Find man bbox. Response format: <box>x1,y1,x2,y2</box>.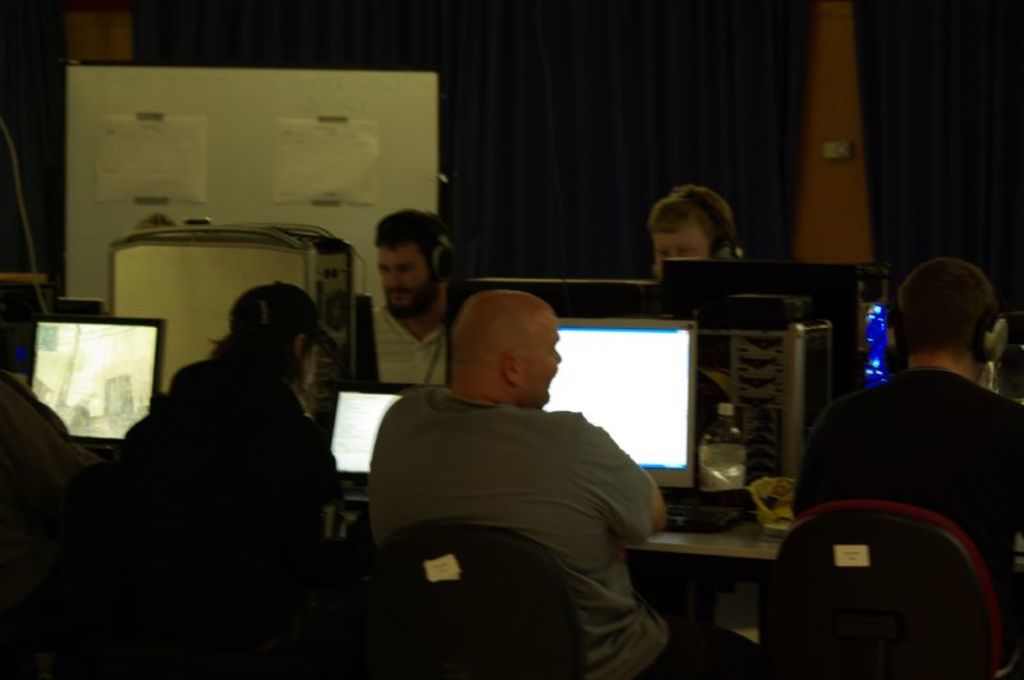
<box>652,173,750,298</box>.
